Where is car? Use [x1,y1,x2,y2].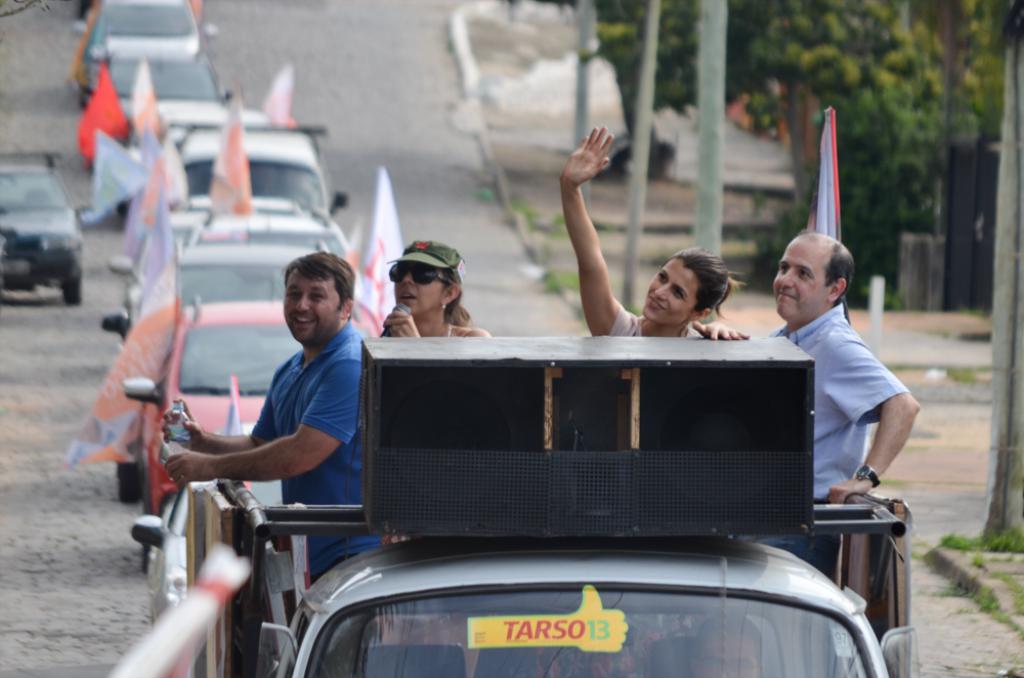
[72,0,223,110].
